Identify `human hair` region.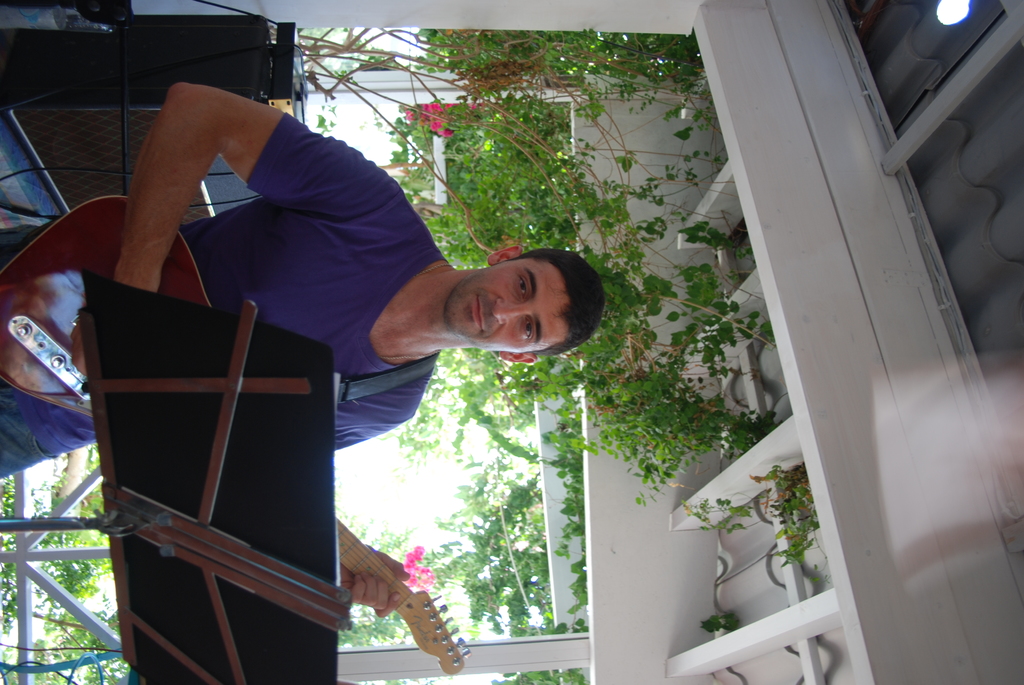
Region: bbox=(515, 256, 611, 359).
